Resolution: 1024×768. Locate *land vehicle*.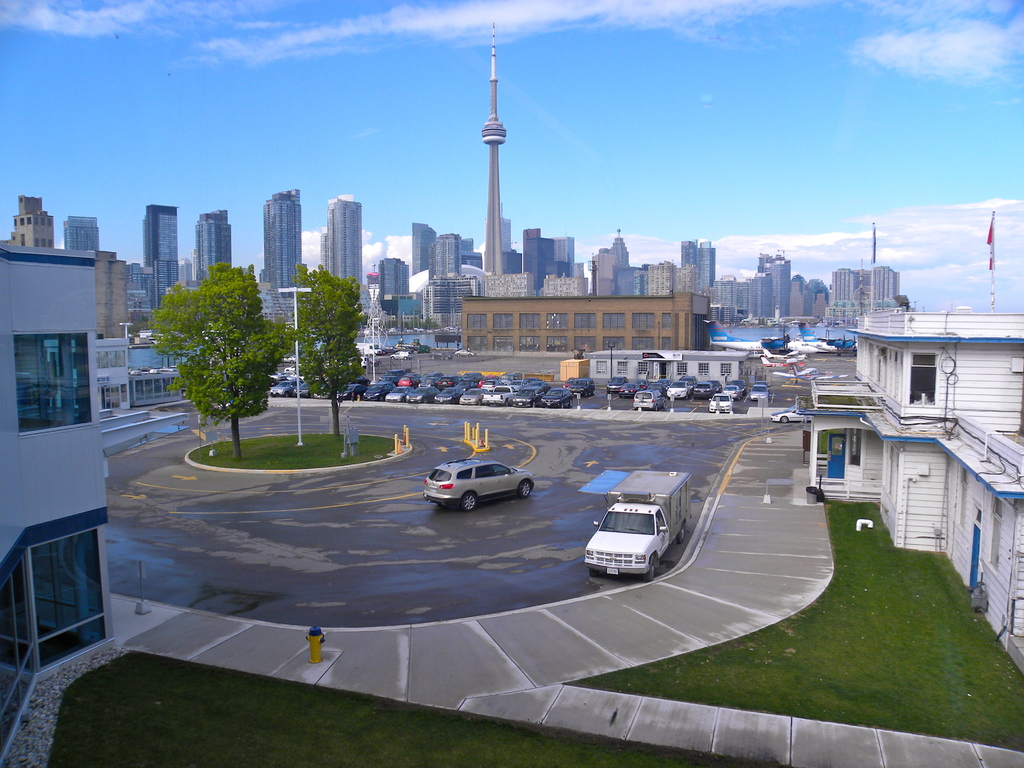
582:479:695:589.
